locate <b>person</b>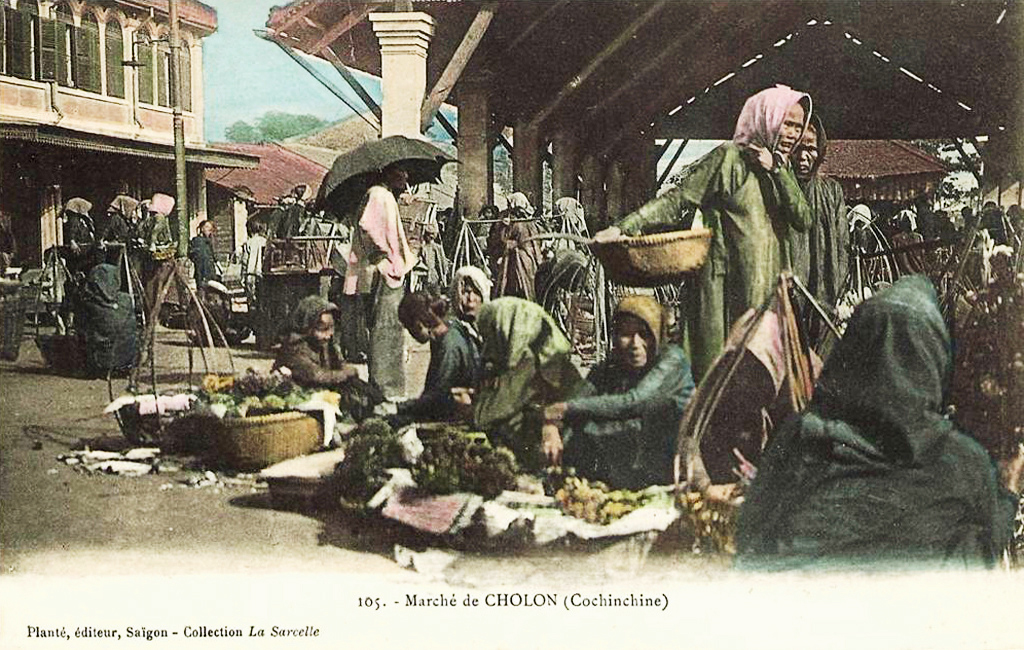
region(233, 220, 265, 292)
